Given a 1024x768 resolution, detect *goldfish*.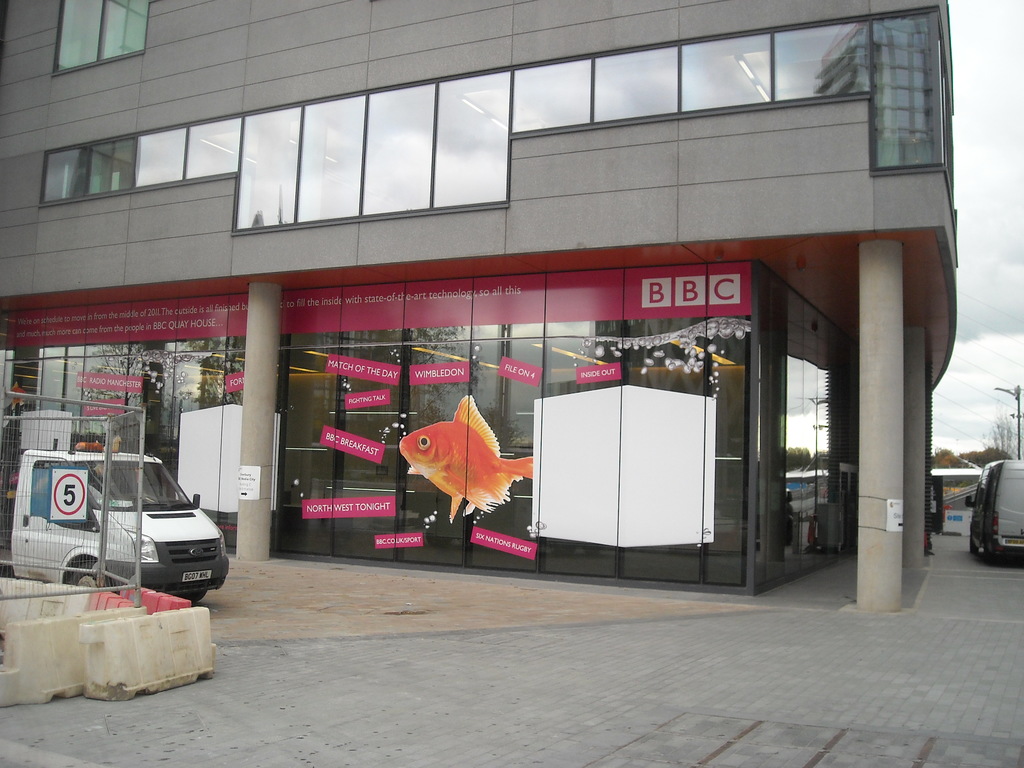
region(399, 389, 533, 517).
